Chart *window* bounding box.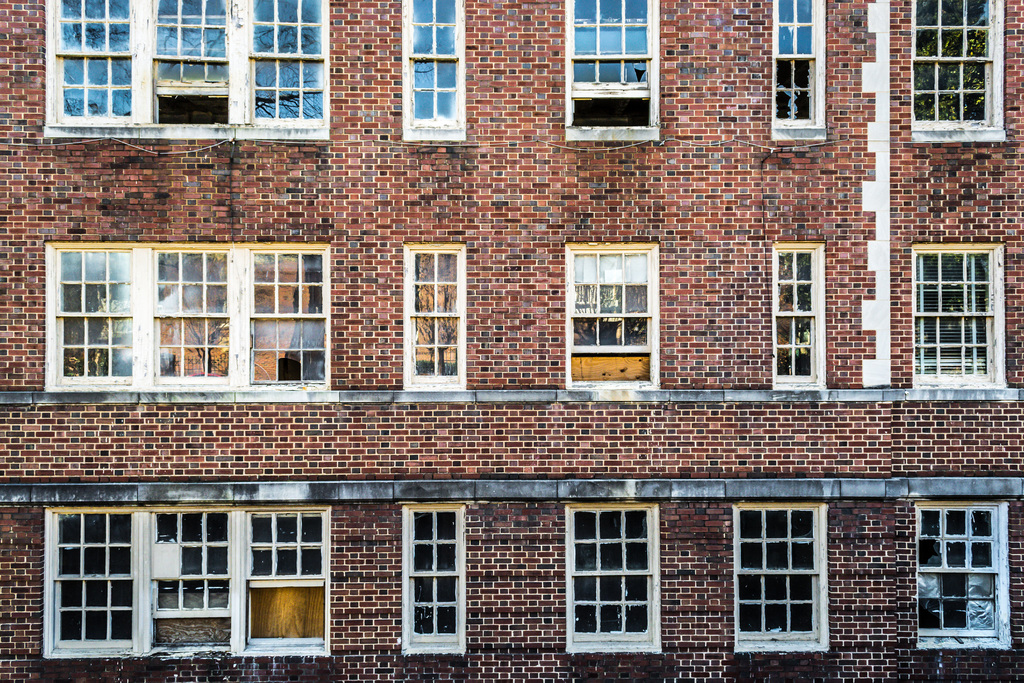
Charted: pyautogui.locateOnScreen(42, 506, 330, 656).
